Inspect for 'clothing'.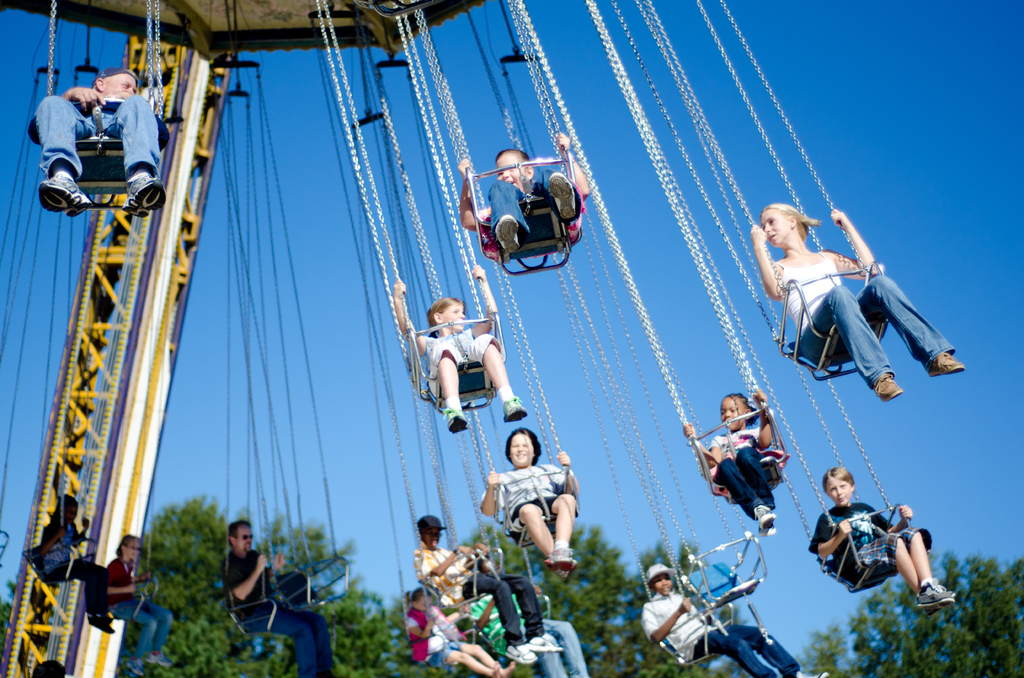
Inspection: (469, 579, 530, 651).
